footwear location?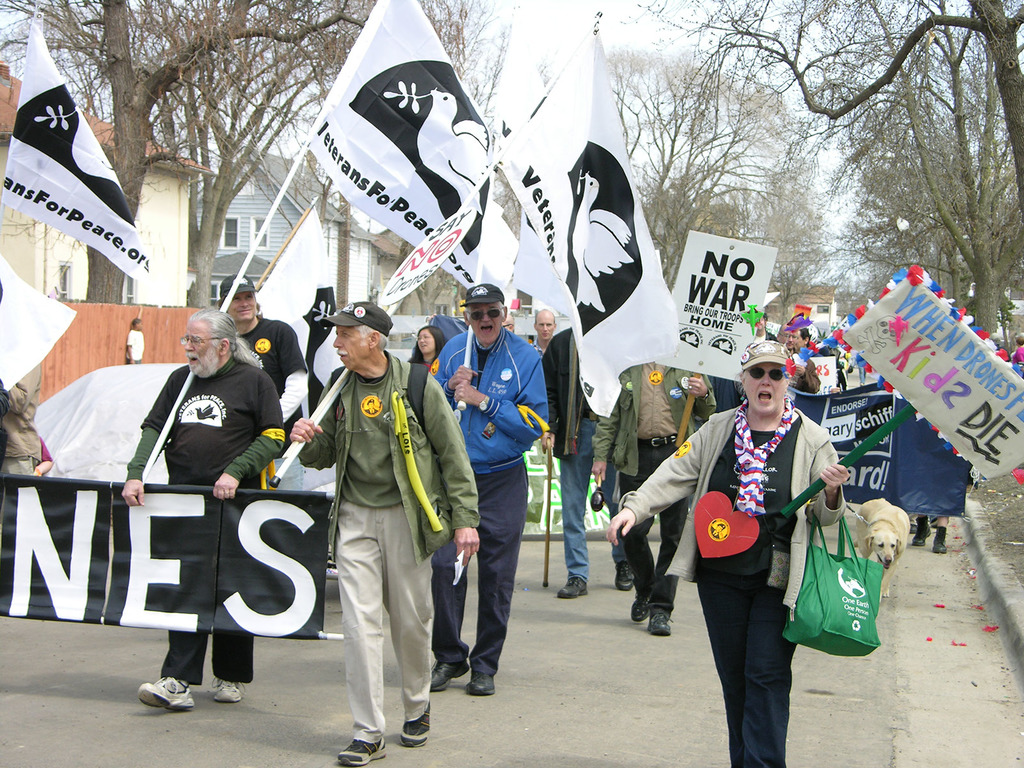
(398,700,431,748)
